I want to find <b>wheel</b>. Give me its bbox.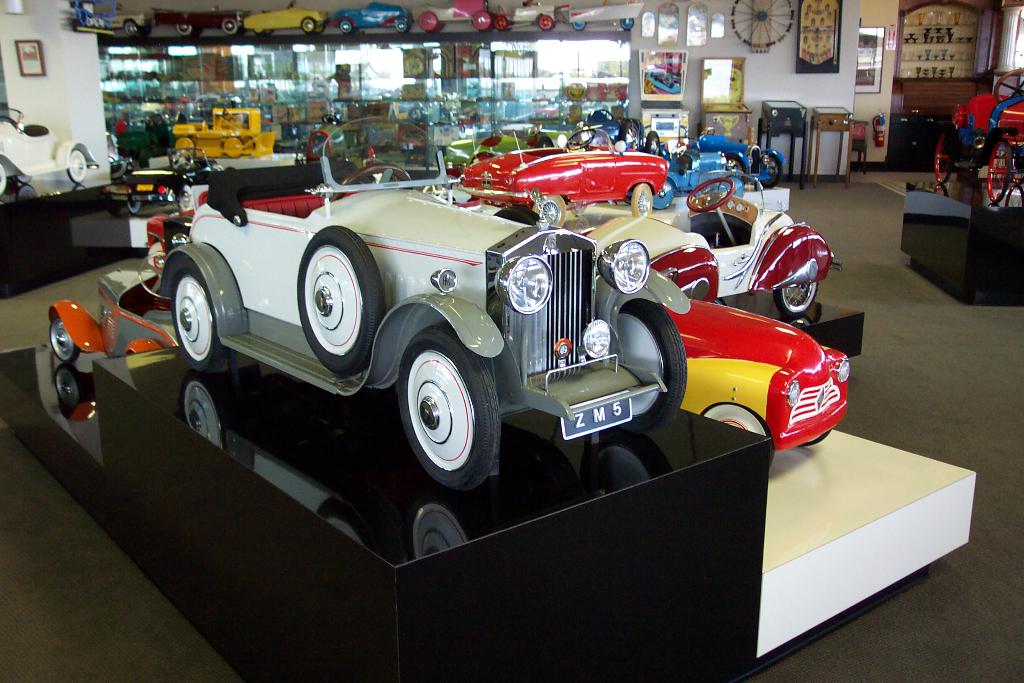
932:122:967:183.
